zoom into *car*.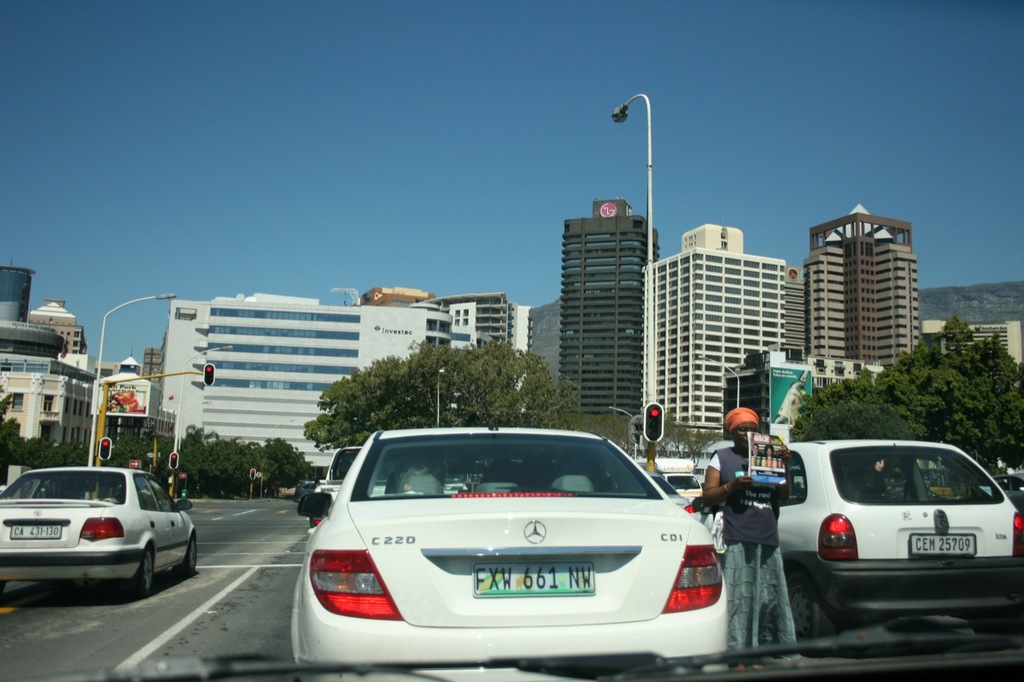
Zoom target: pyautogui.locateOnScreen(657, 475, 703, 505).
